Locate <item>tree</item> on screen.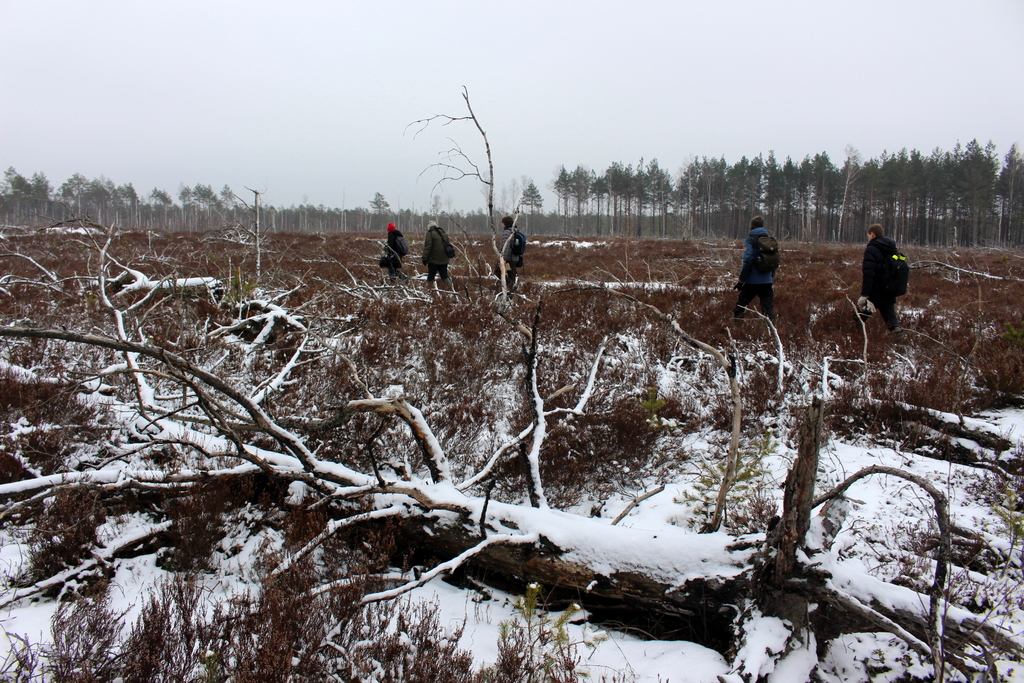
On screen at left=178, top=181, right=204, bottom=224.
